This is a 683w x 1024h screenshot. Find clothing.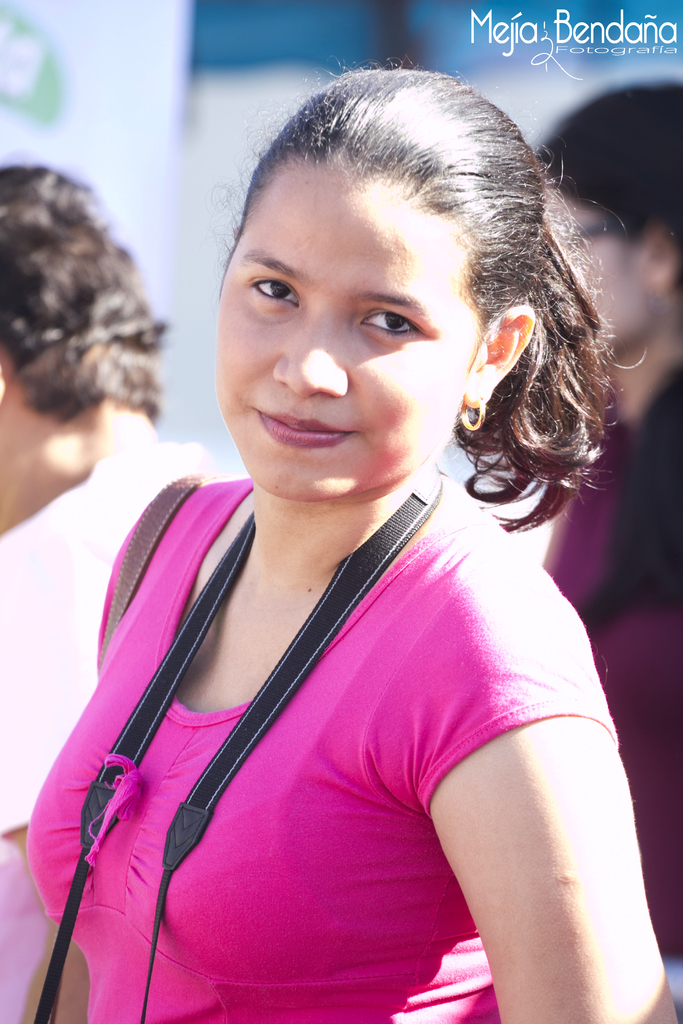
Bounding box: bbox(0, 447, 185, 825).
